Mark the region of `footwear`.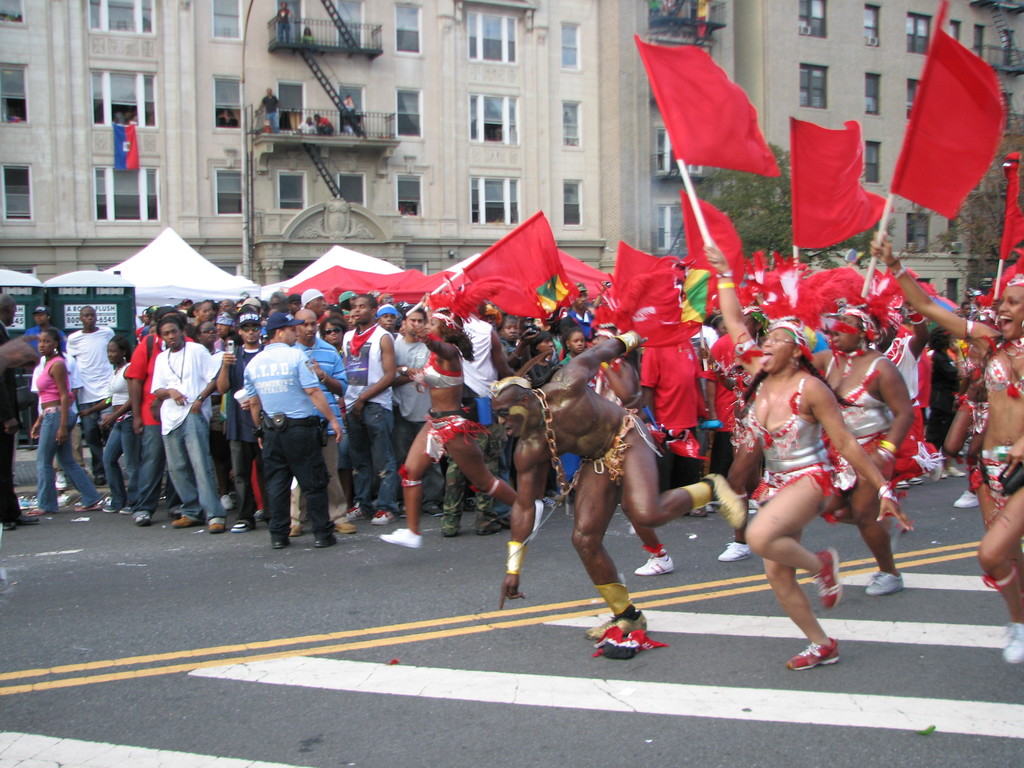
Region: 54 476 67 487.
